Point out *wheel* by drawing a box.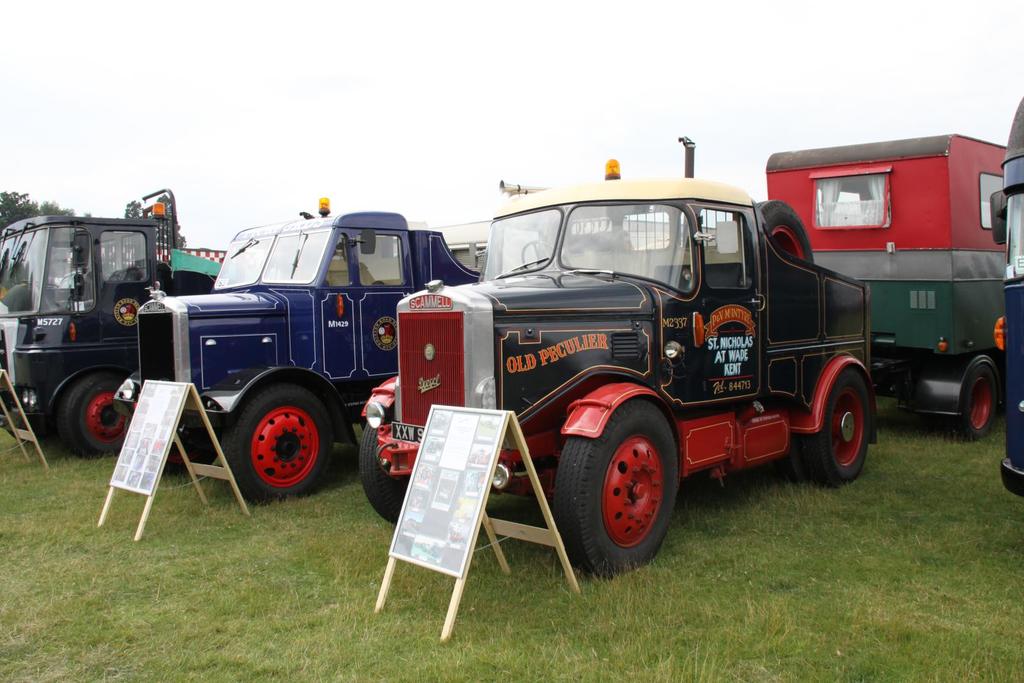
BBox(552, 399, 678, 579).
